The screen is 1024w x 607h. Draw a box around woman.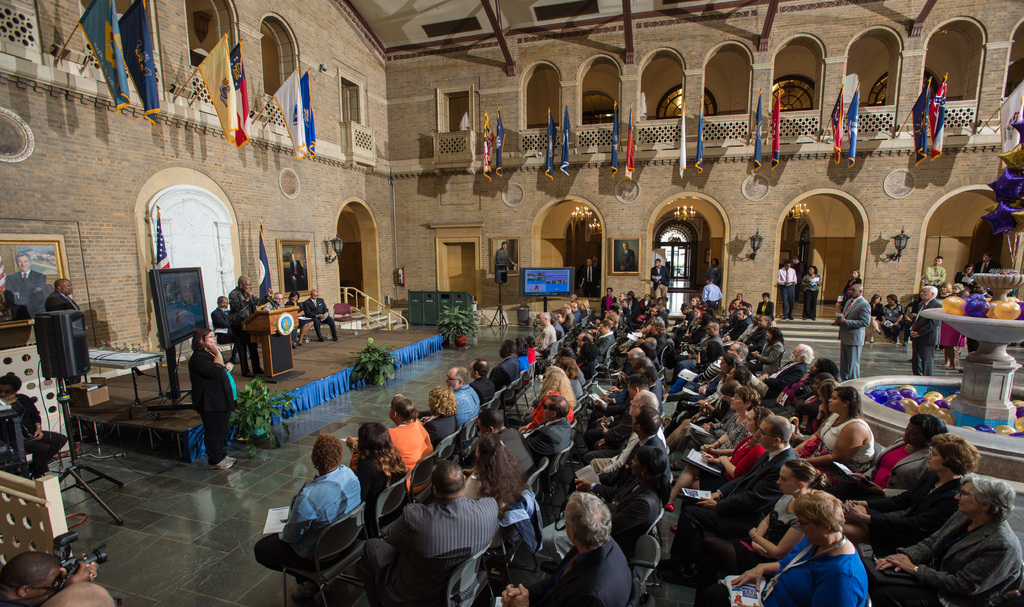
(565, 356, 586, 404).
